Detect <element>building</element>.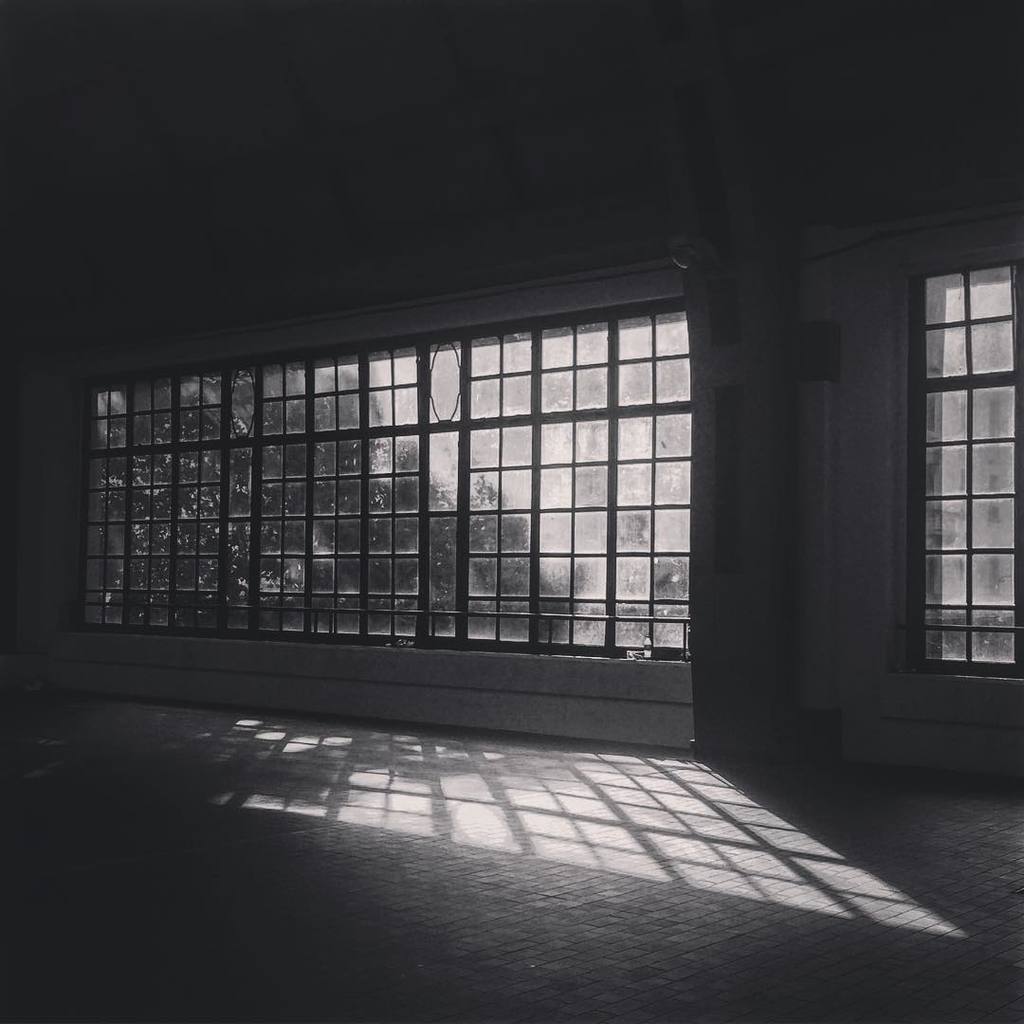
Detected at locate(0, 0, 1023, 1023).
